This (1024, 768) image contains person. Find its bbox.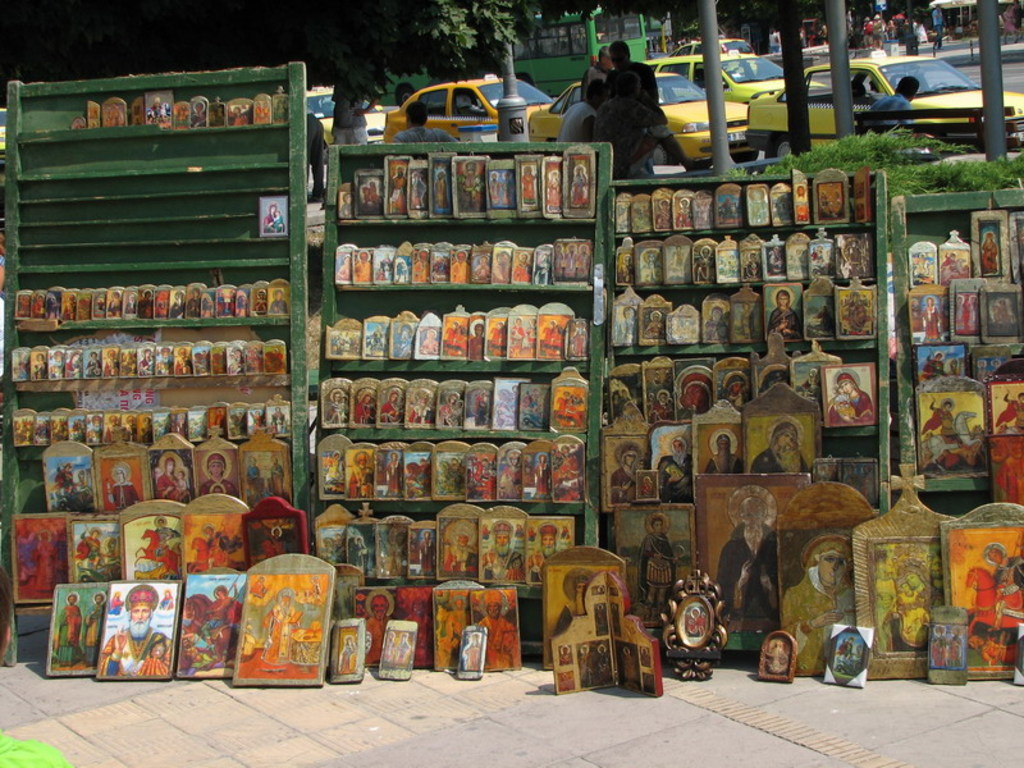
550/448/579/498.
